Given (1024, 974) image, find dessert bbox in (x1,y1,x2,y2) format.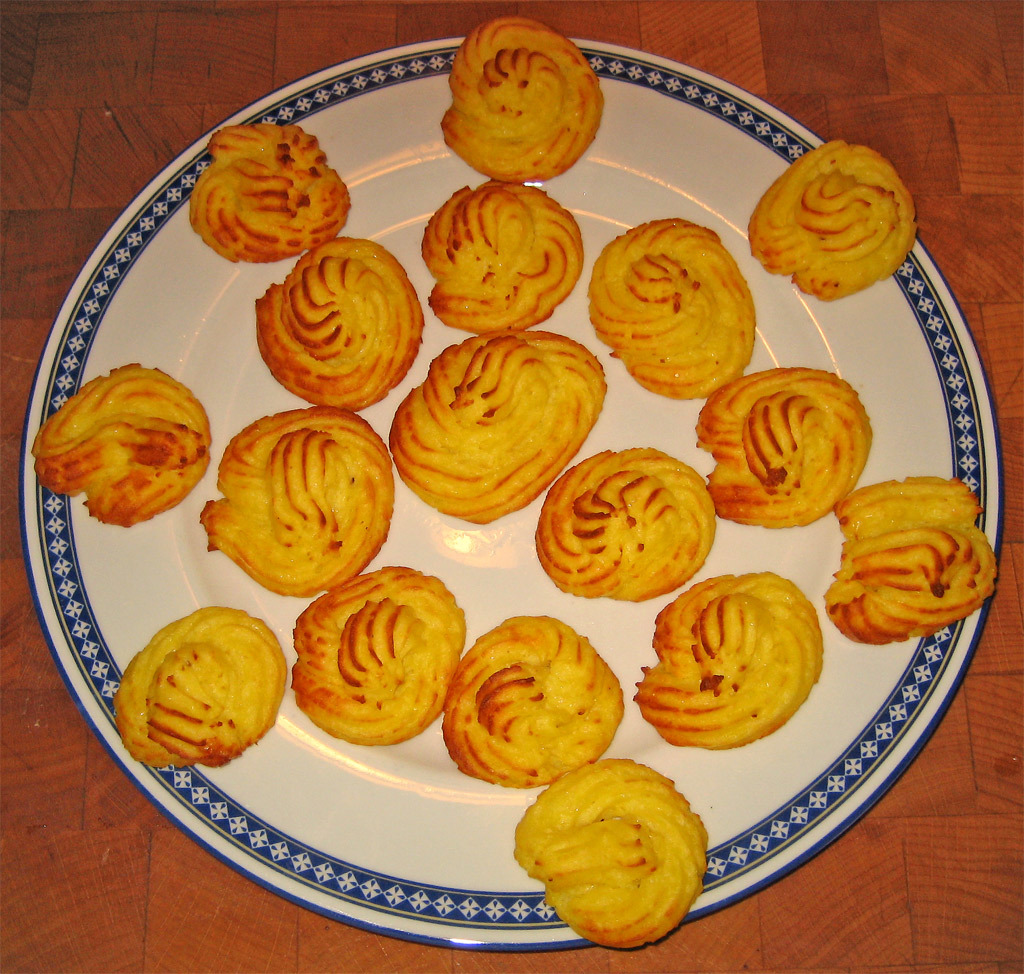
(117,615,281,767).
